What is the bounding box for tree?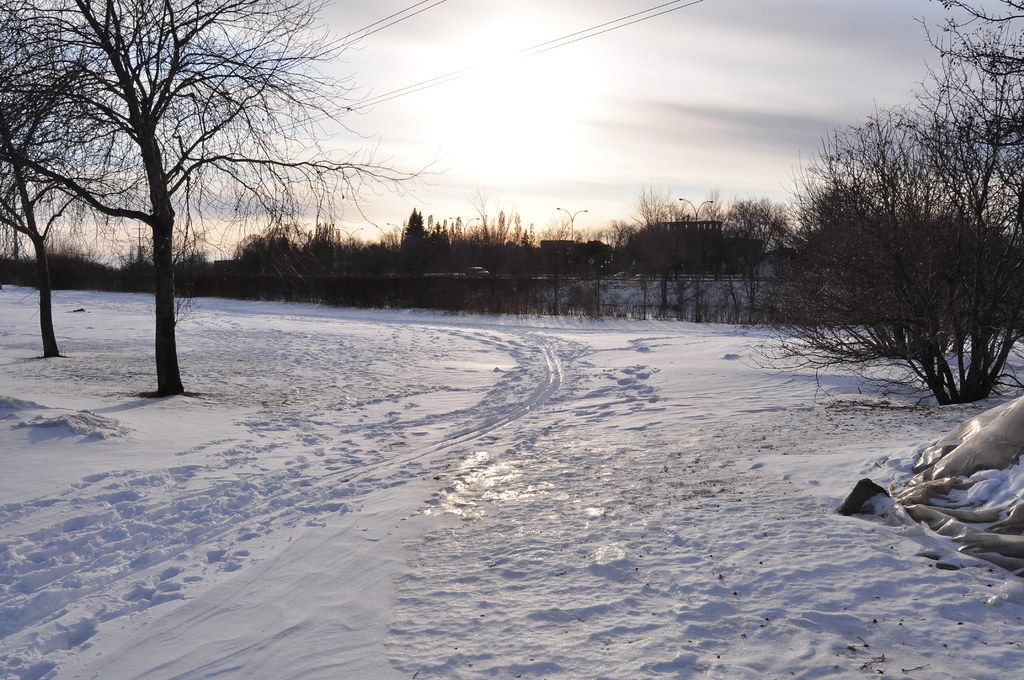
region(38, 15, 326, 400).
